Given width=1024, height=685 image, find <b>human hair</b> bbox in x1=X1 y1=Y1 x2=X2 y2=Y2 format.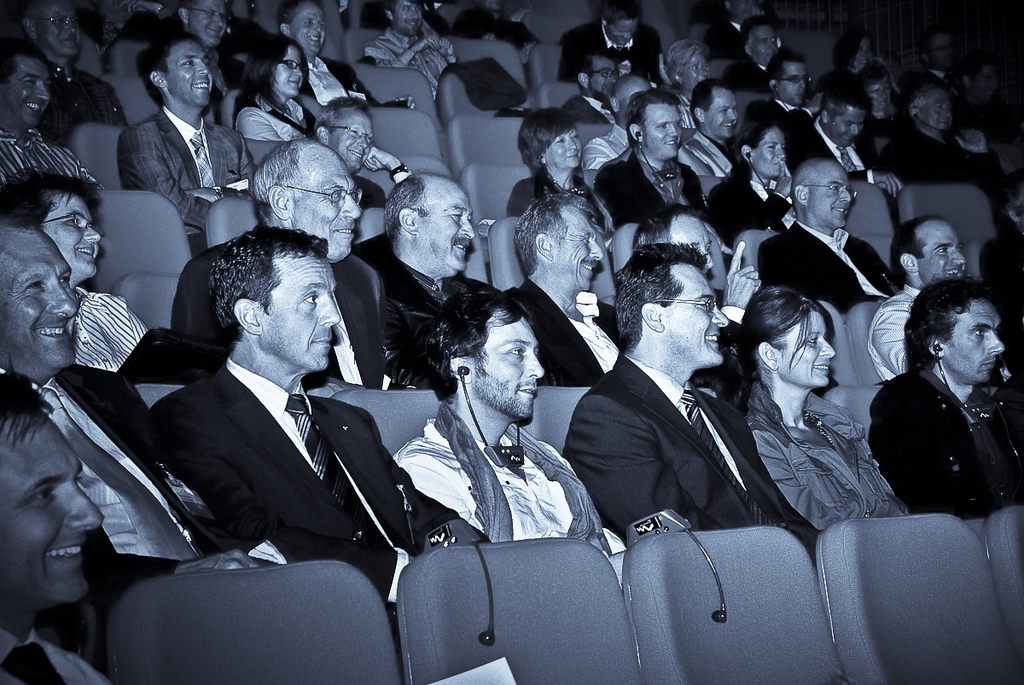
x1=251 y1=141 x2=313 y2=210.
